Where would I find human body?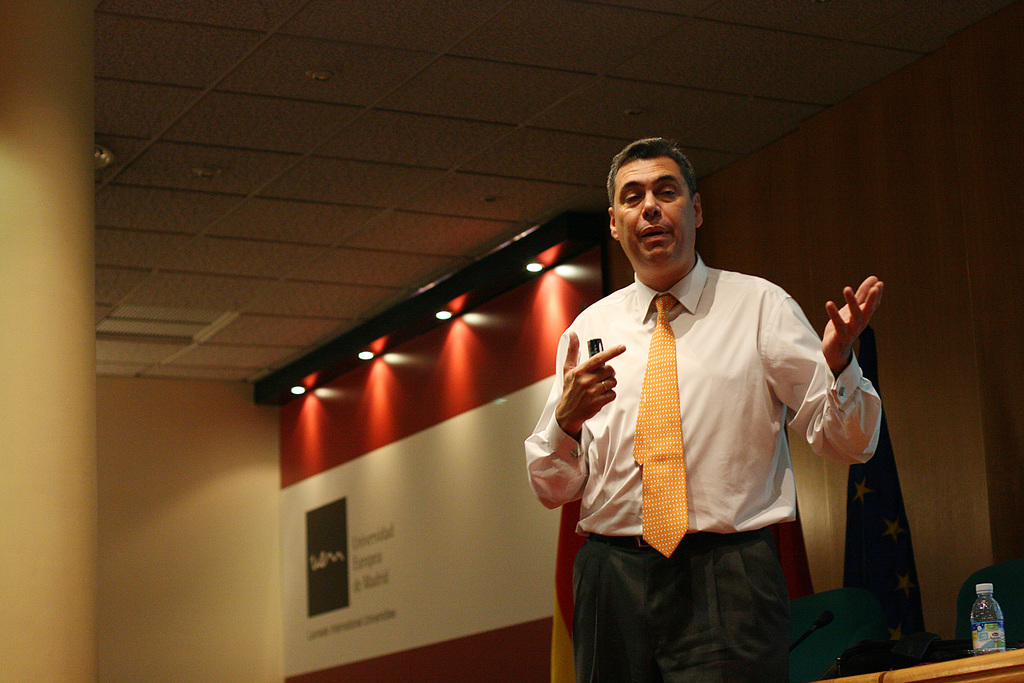
At x1=557, y1=172, x2=877, y2=682.
